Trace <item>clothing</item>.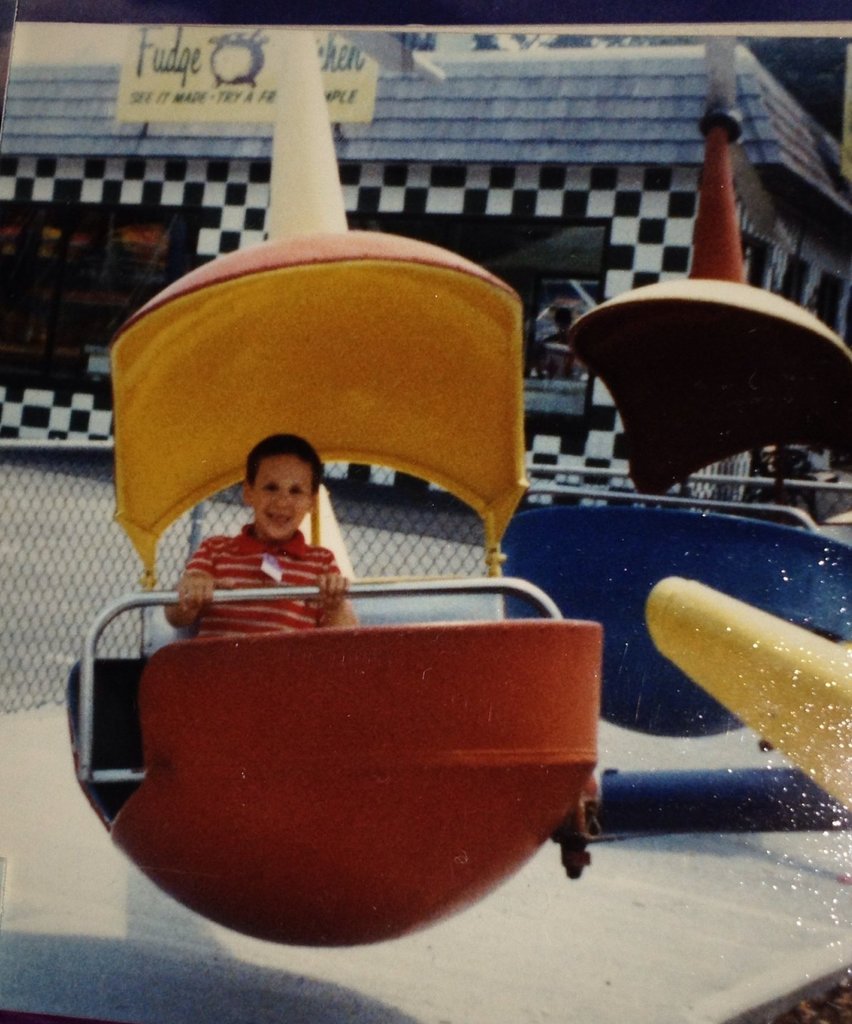
Traced to [186, 520, 338, 643].
